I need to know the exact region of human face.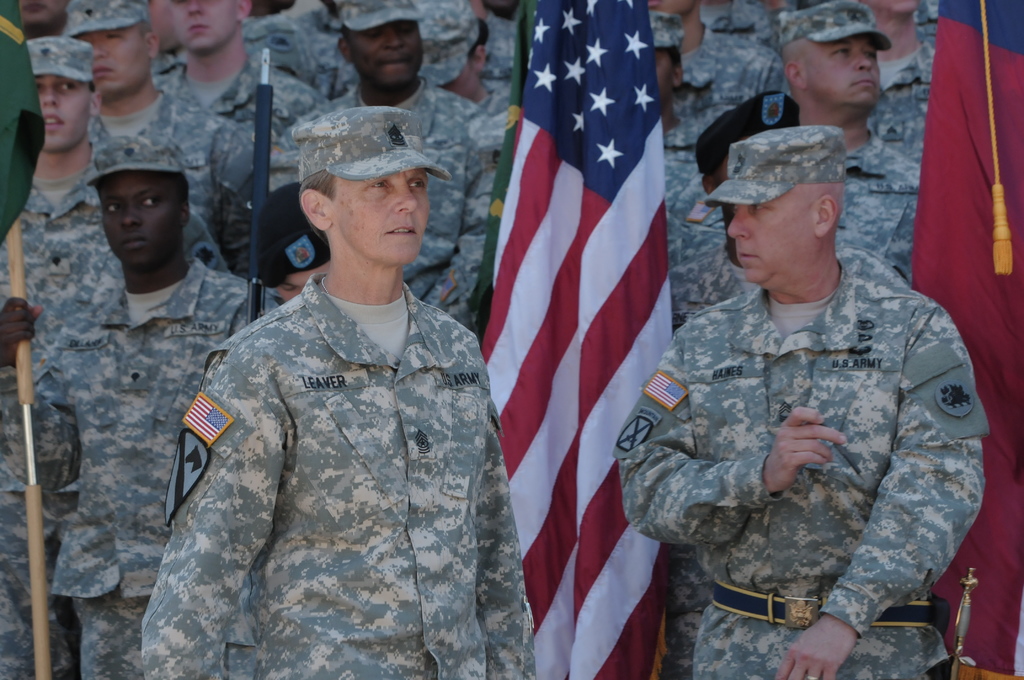
Region: detection(335, 163, 428, 266).
